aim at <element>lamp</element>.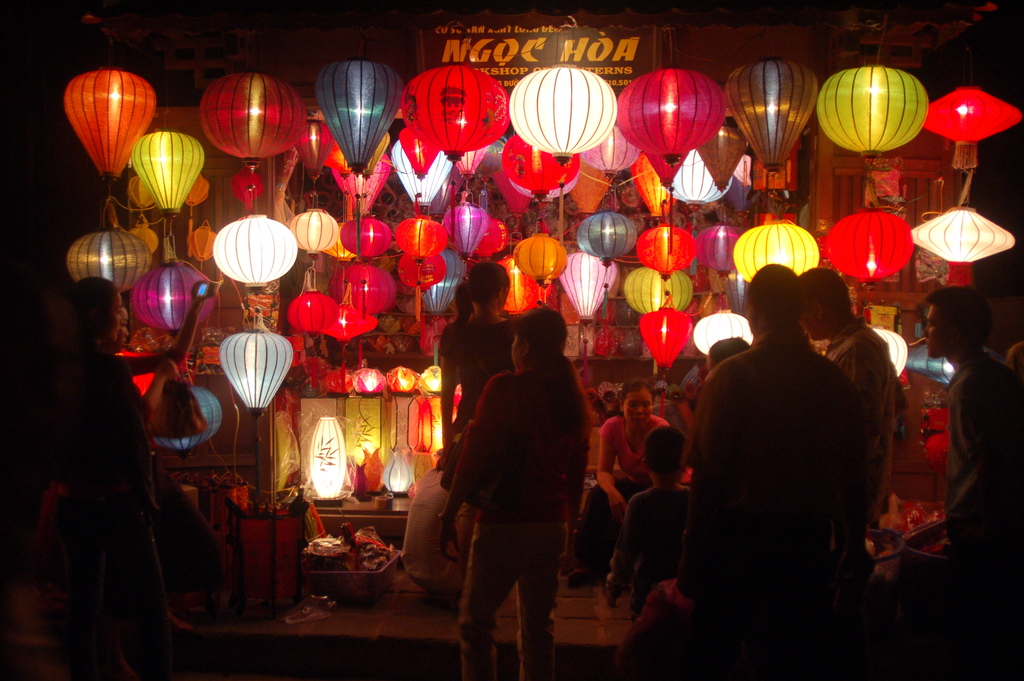
Aimed at x1=730, y1=209, x2=820, y2=285.
